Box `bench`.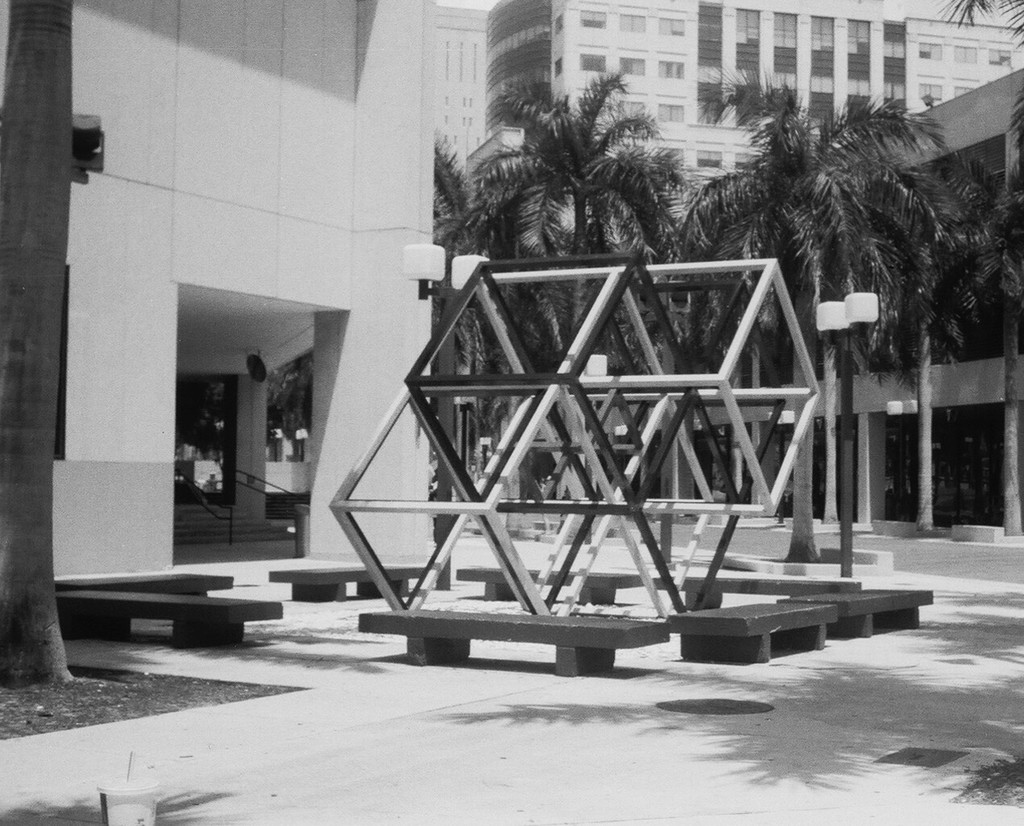
x1=785 y1=580 x2=938 y2=632.
